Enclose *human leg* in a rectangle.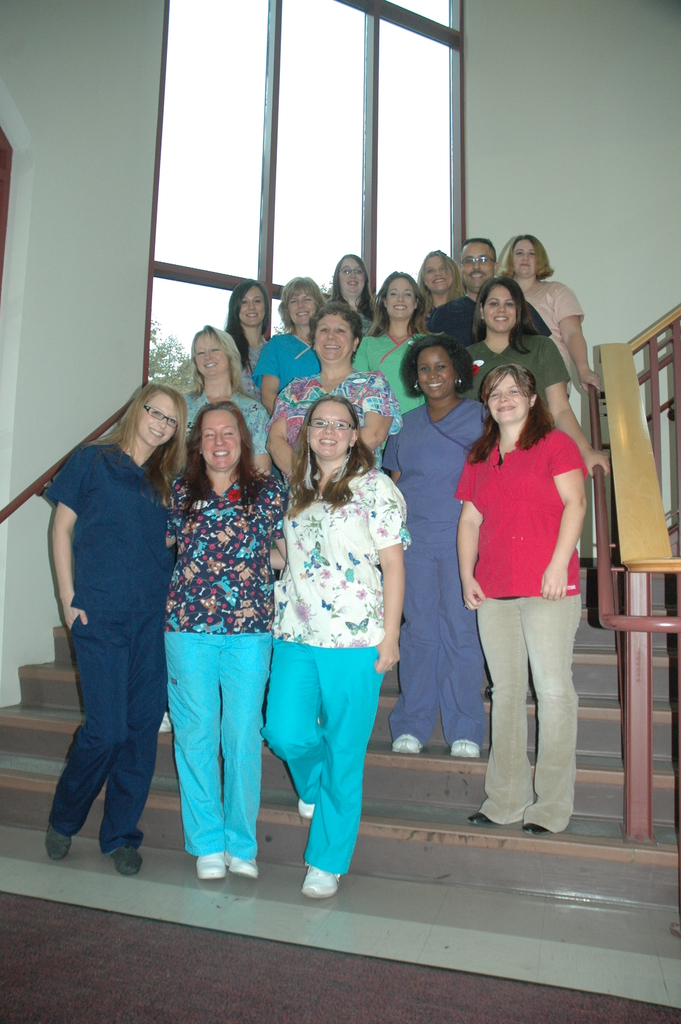
box=[266, 662, 310, 804].
